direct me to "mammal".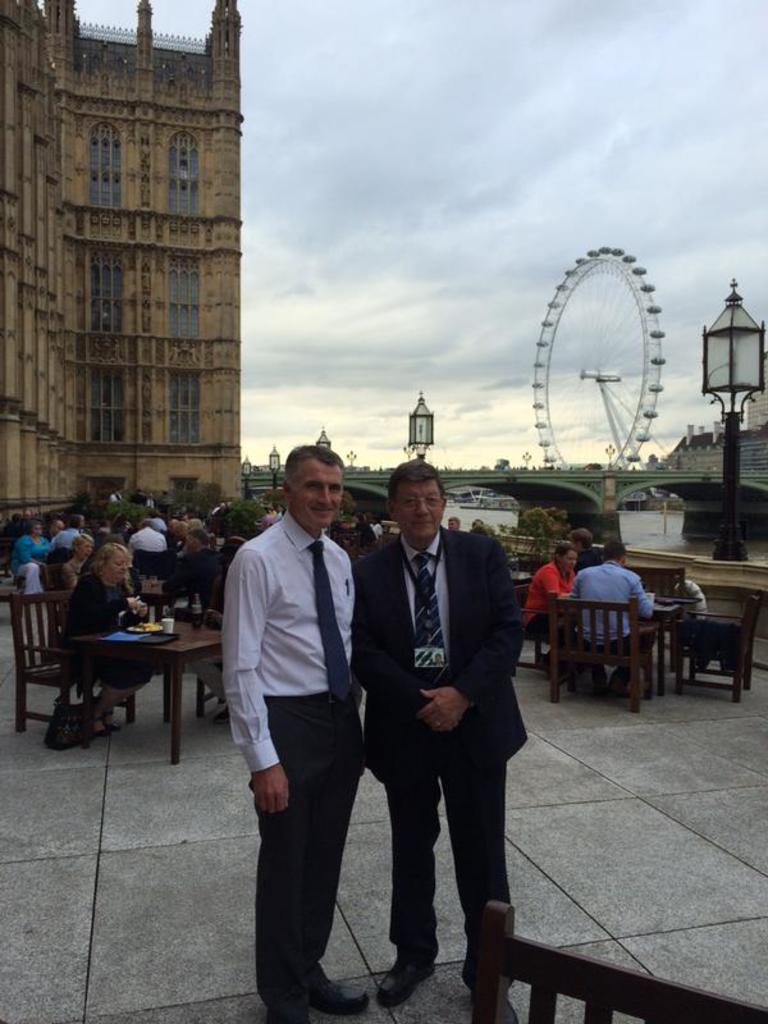
Direction: 566,541,653,691.
